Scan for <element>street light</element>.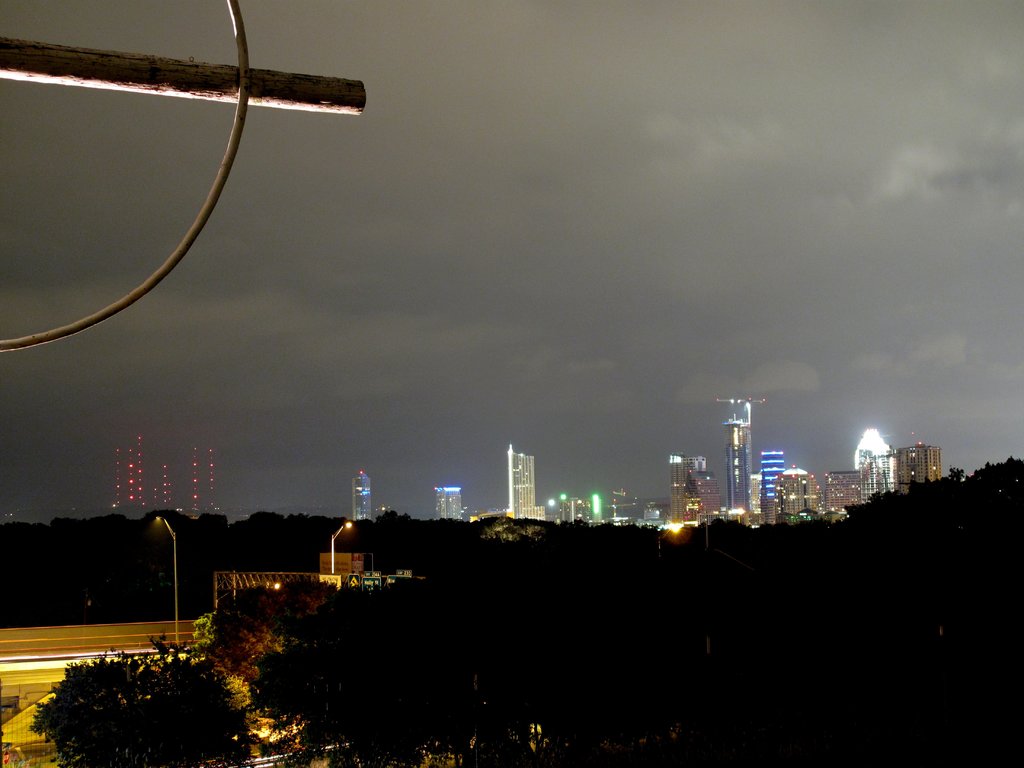
Scan result: bbox=(151, 511, 182, 652).
